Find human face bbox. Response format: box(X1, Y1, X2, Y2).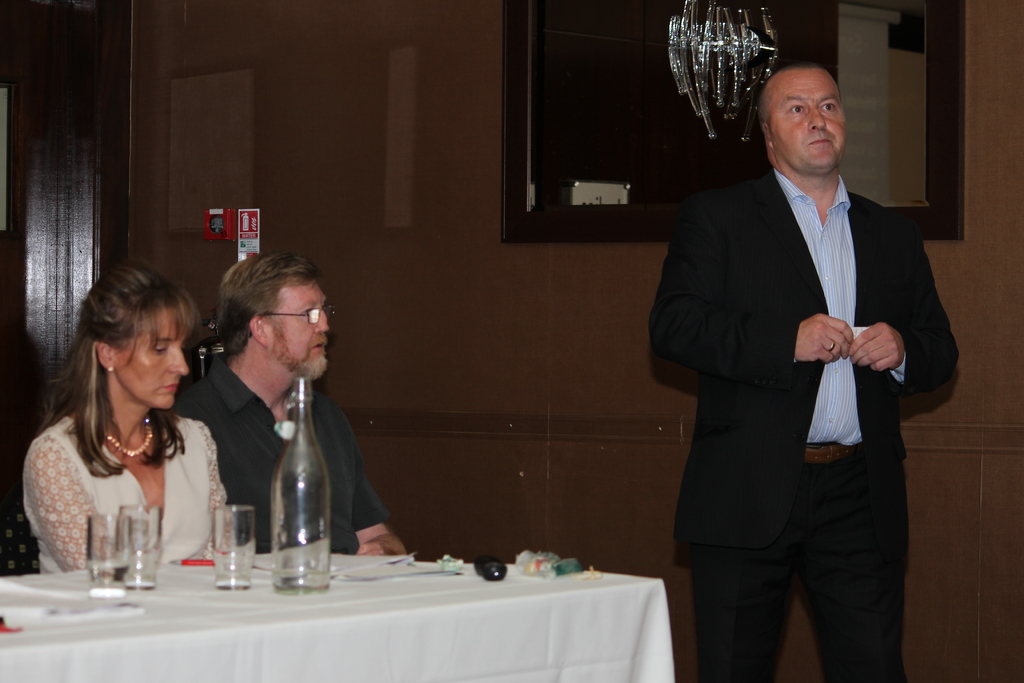
box(272, 286, 330, 378).
